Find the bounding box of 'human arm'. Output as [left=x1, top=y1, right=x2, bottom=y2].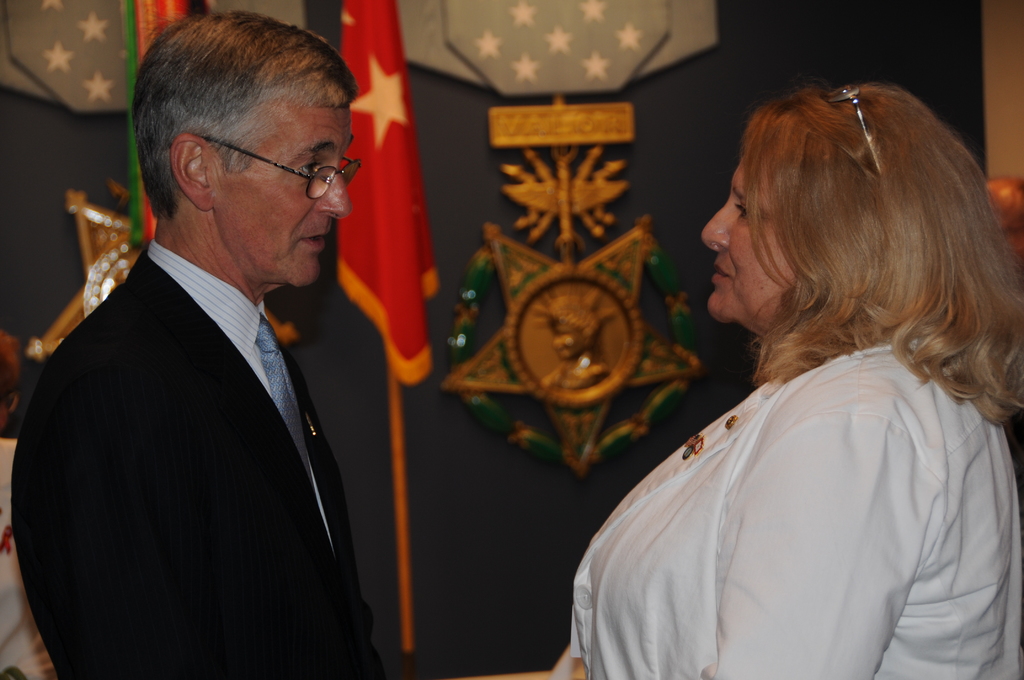
[left=710, top=379, right=934, bottom=679].
